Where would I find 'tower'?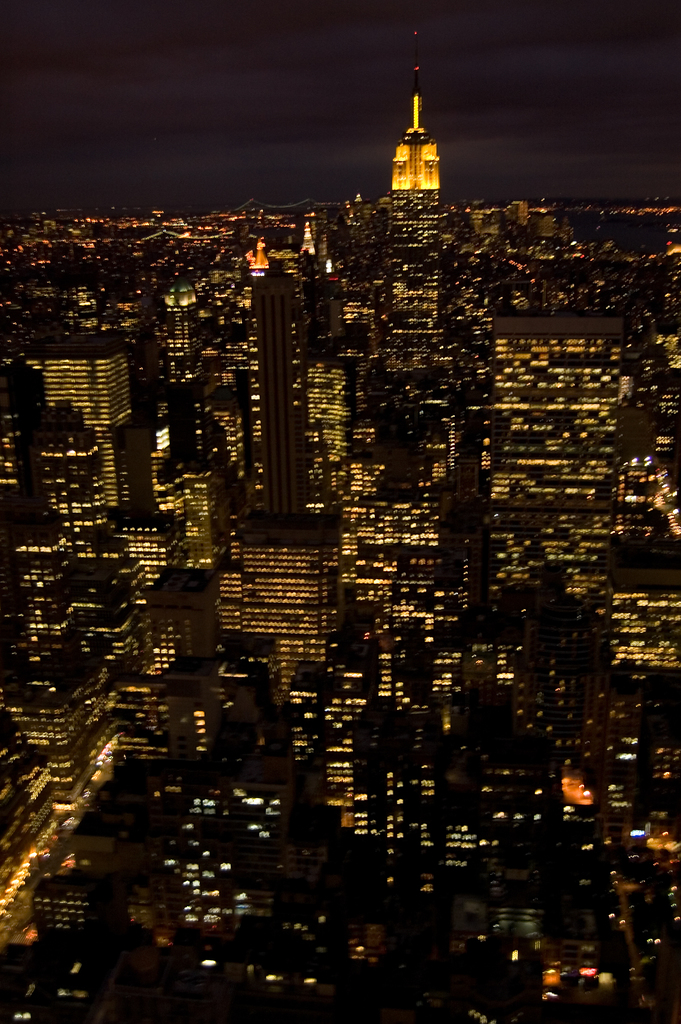
At (x1=163, y1=271, x2=211, y2=386).
